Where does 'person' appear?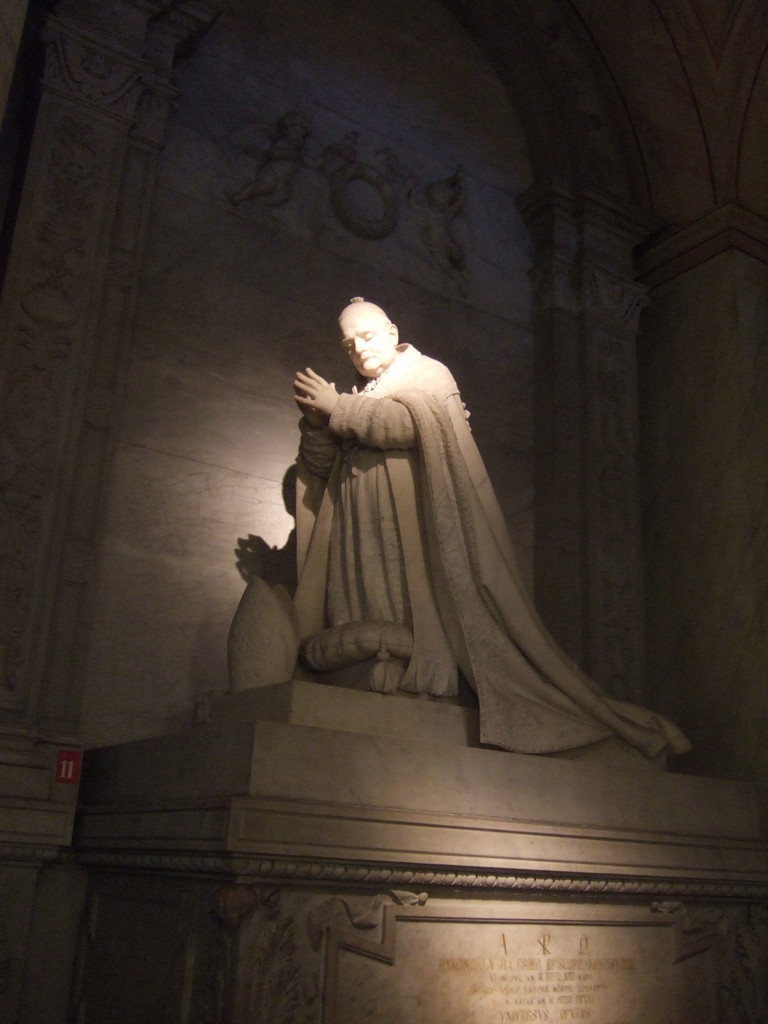
Appears at BBox(246, 298, 668, 801).
